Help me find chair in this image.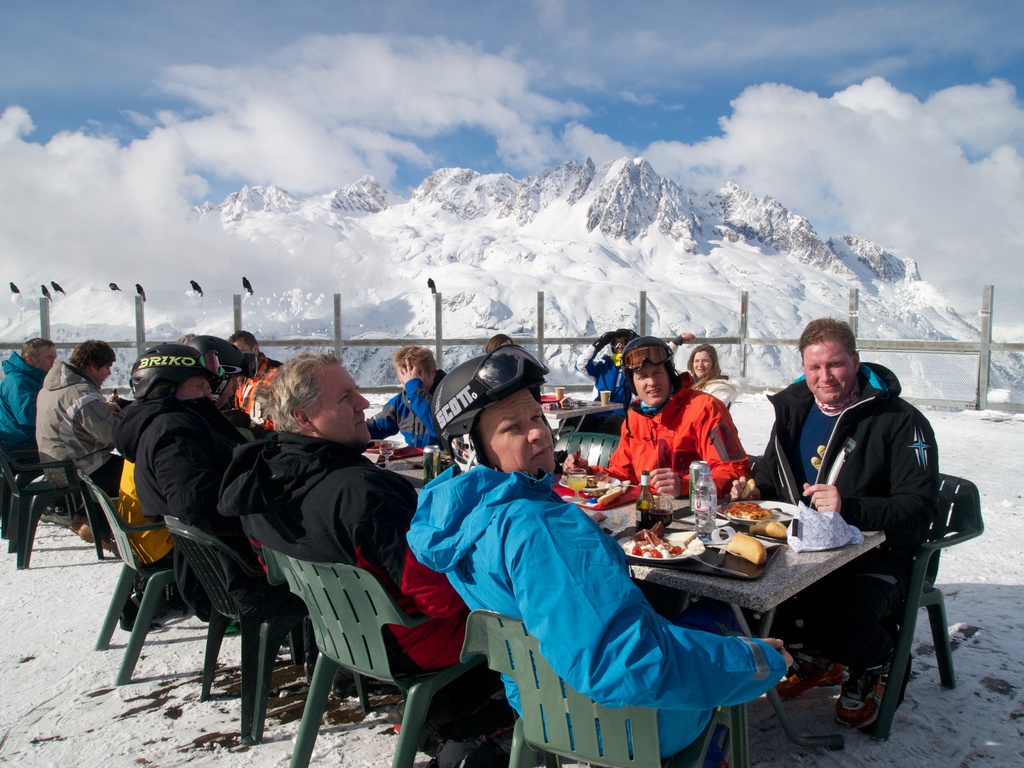
Found it: <box>0,446,109,565</box>.
